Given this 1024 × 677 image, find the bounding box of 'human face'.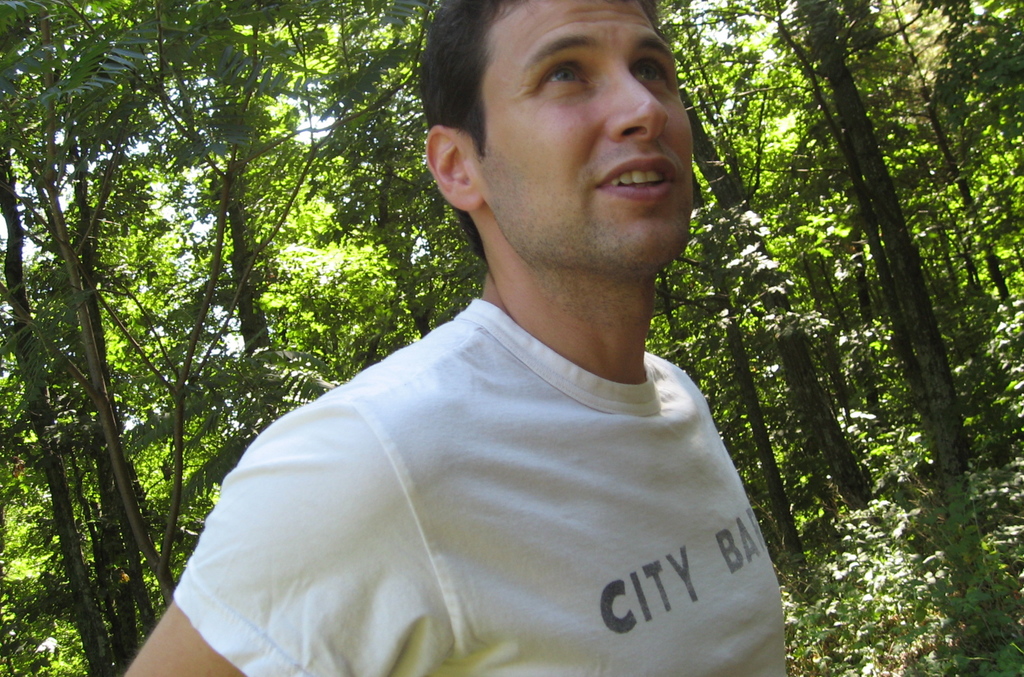
486/0/694/268.
